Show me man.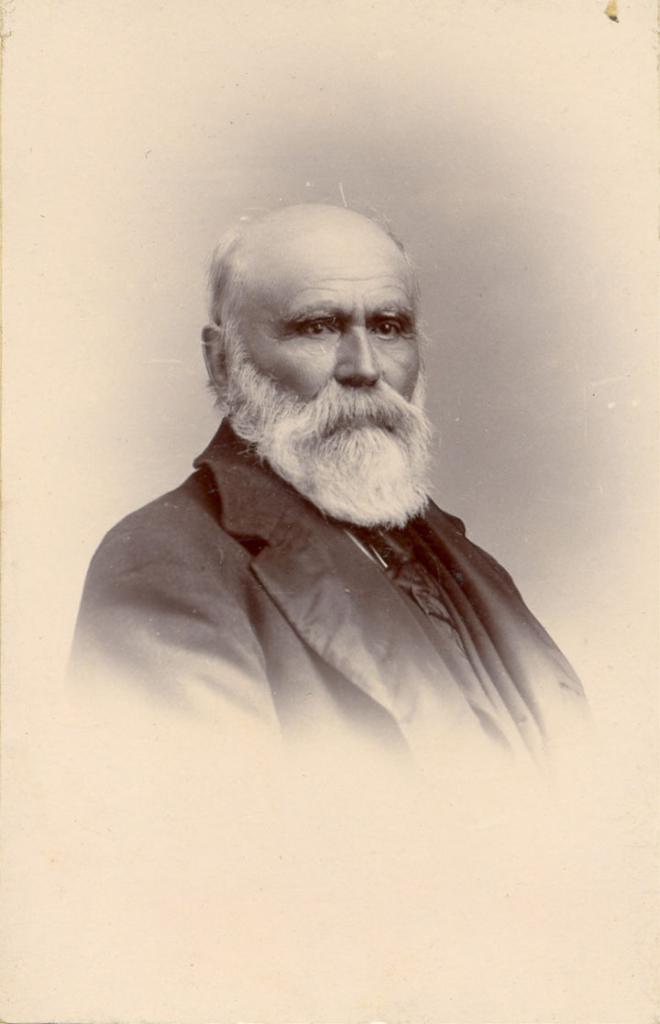
man is here: bbox=[77, 202, 604, 831].
